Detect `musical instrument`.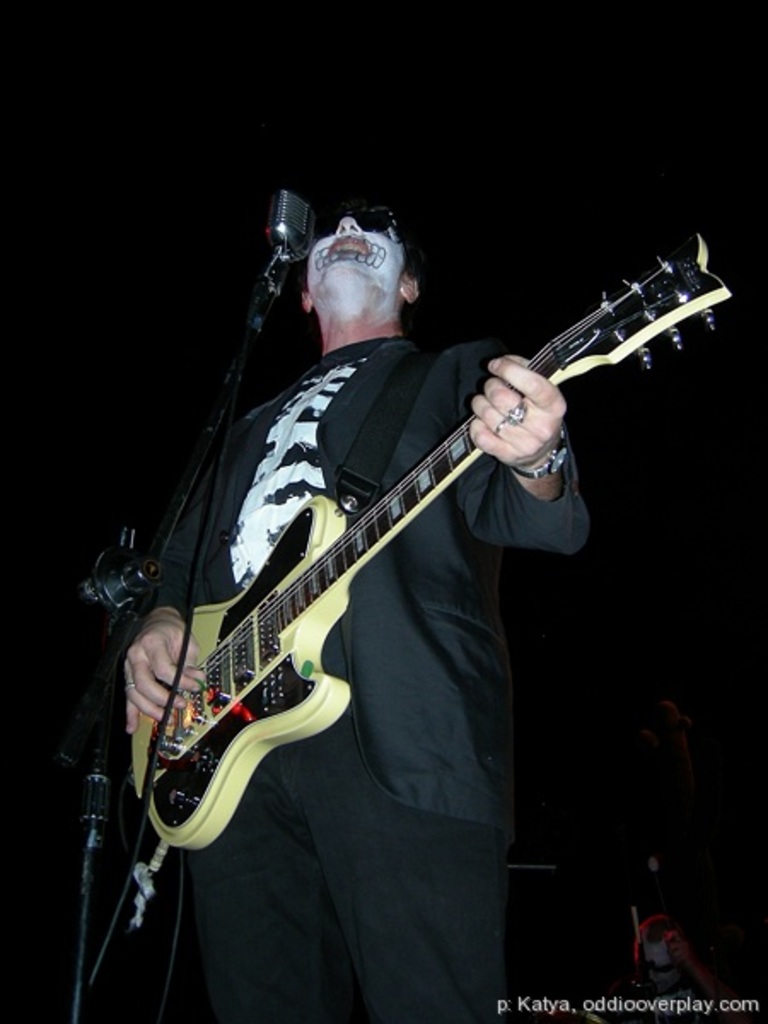
Detected at 125:224:730:857.
